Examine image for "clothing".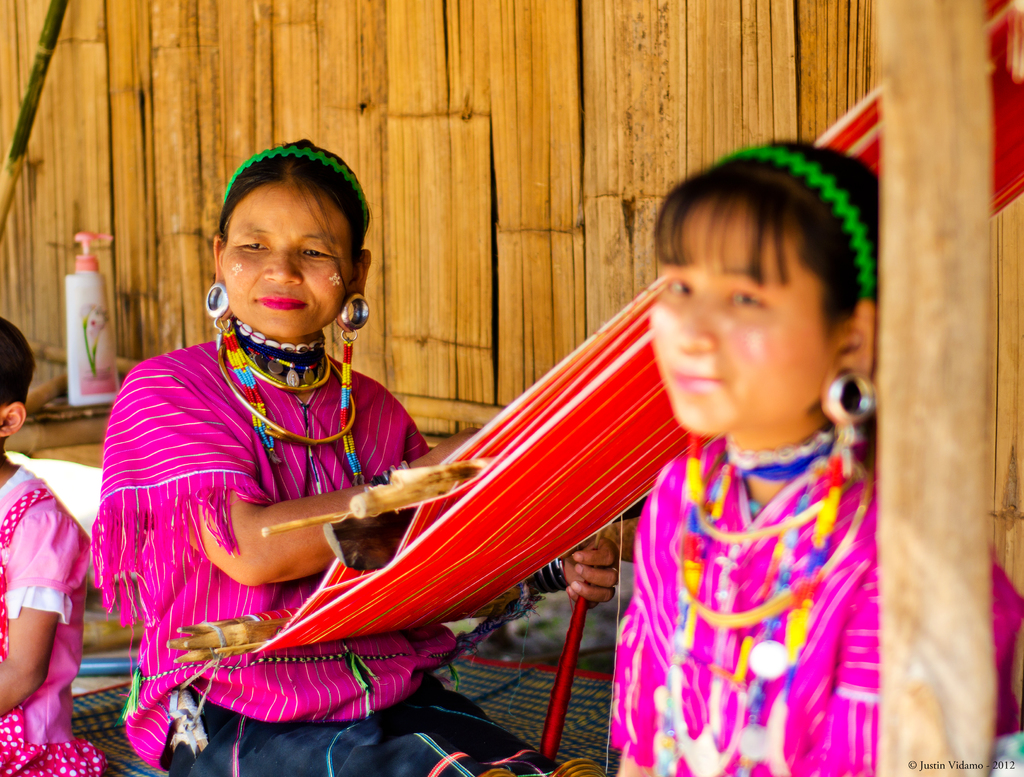
Examination result: 610:316:913:774.
